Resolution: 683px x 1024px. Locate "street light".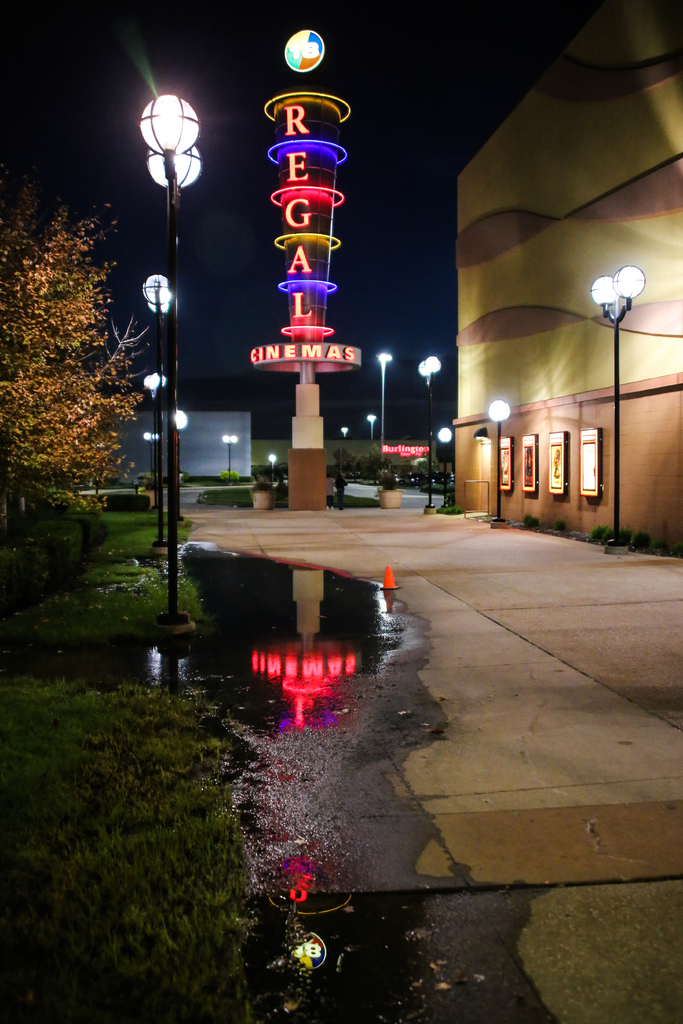
[x1=374, y1=351, x2=393, y2=465].
